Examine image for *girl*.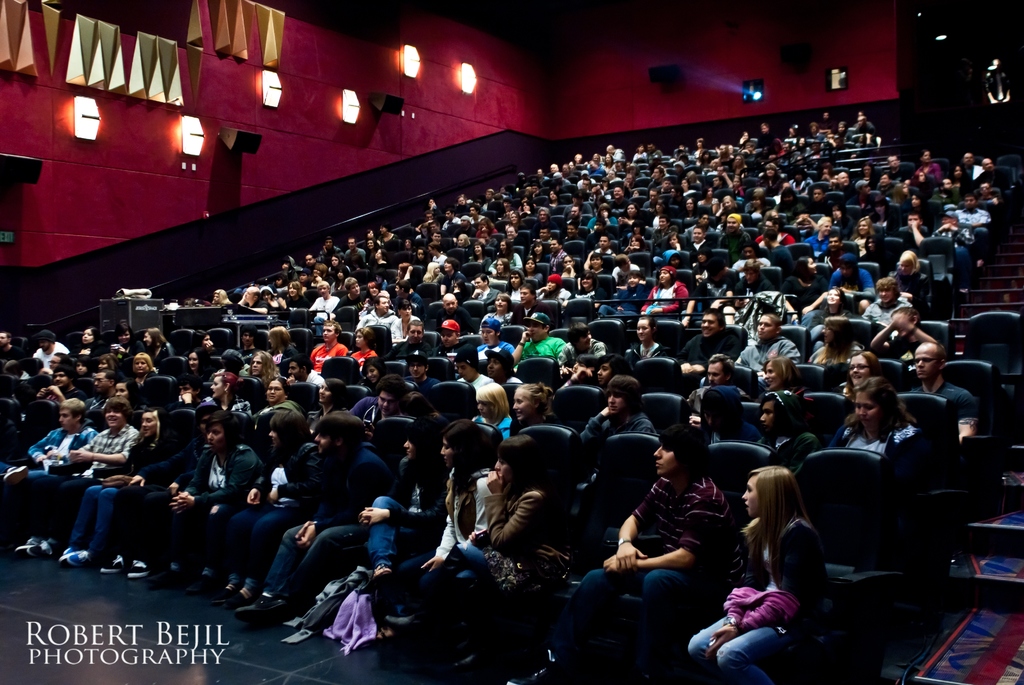
Examination result: bbox(422, 262, 444, 281).
